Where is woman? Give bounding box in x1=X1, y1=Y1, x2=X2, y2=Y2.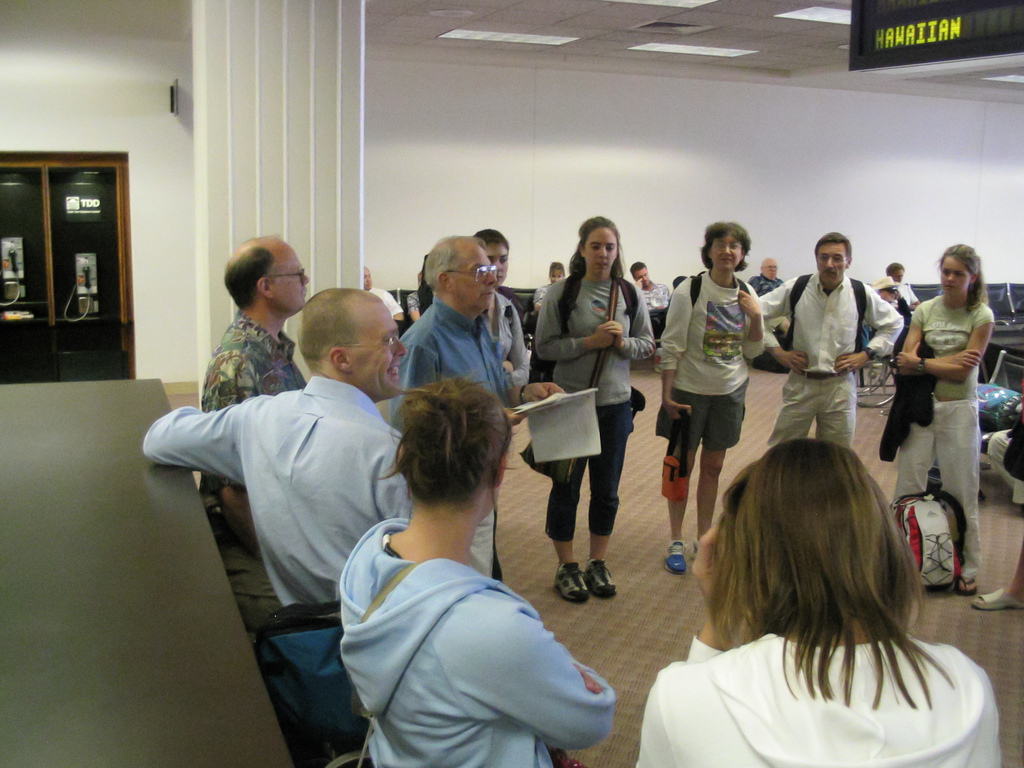
x1=895, y1=240, x2=991, y2=593.
